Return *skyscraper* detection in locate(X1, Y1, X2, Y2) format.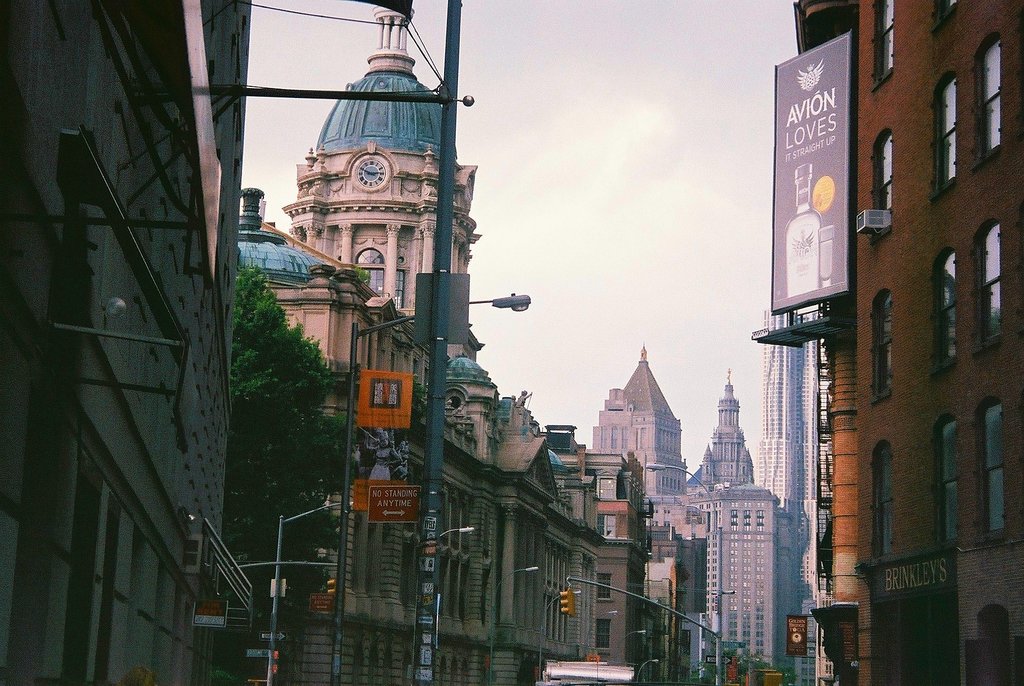
locate(581, 339, 689, 537).
